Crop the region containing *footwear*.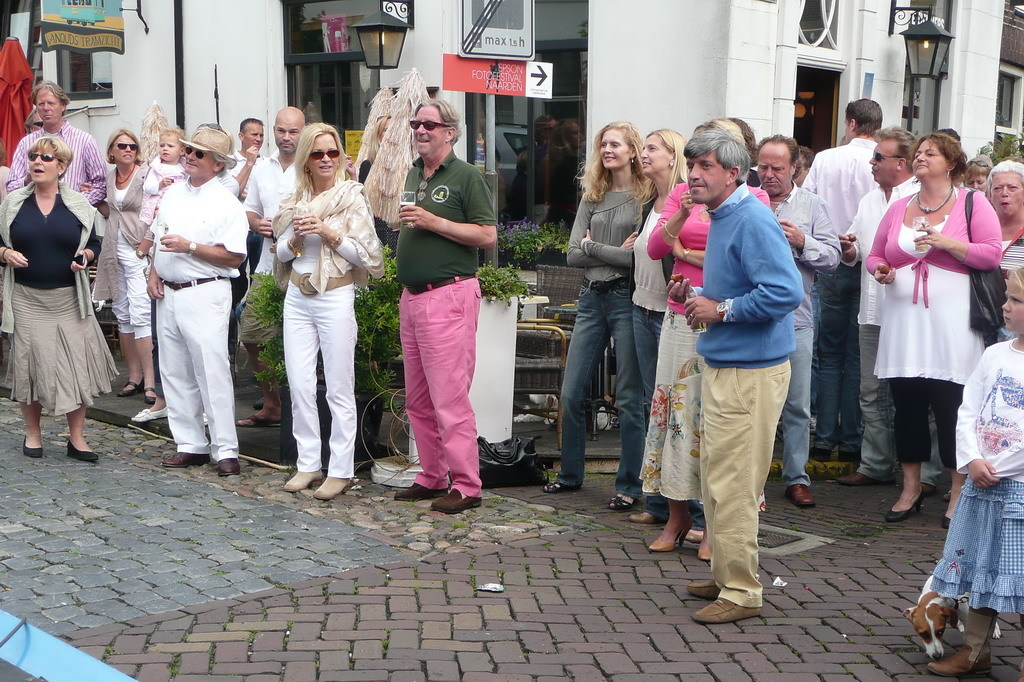
Crop region: 216 456 243 475.
